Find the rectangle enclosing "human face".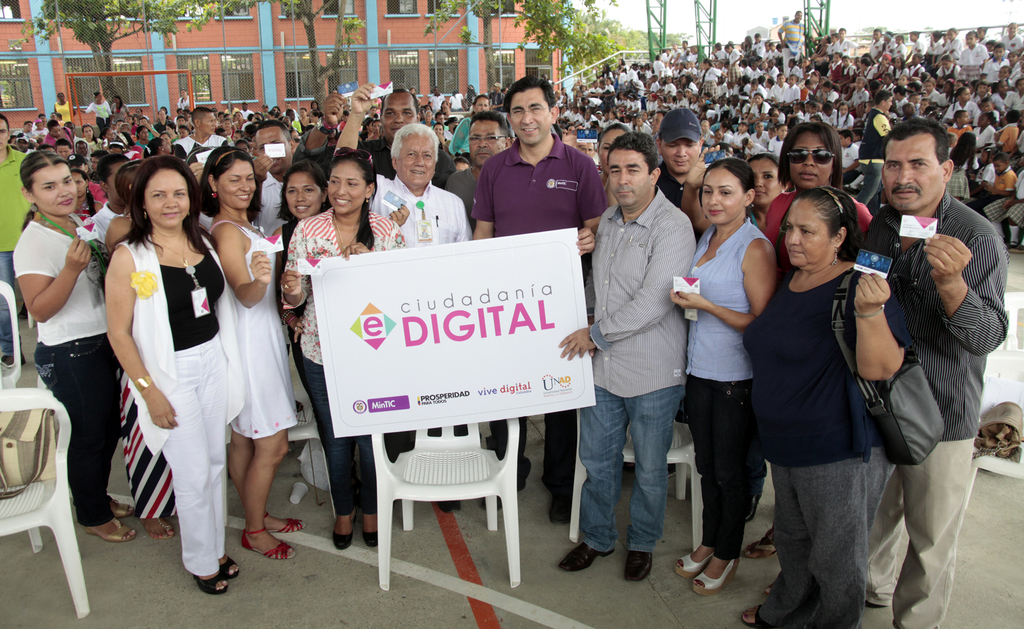
<region>784, 200, 833, 269</region>.
